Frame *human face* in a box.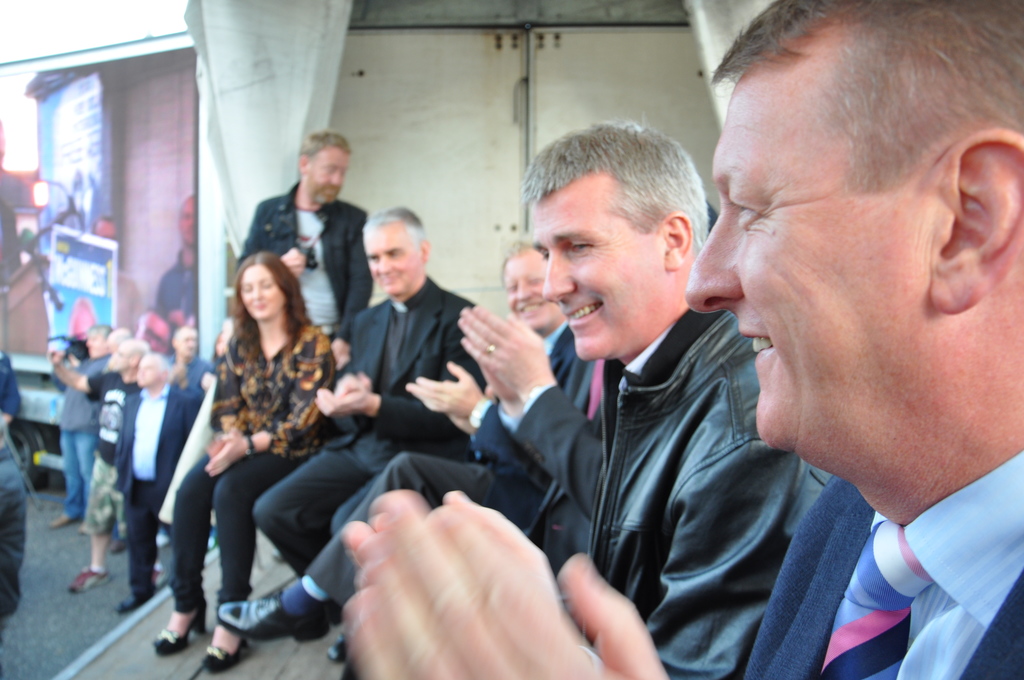
502/254/561/327.
